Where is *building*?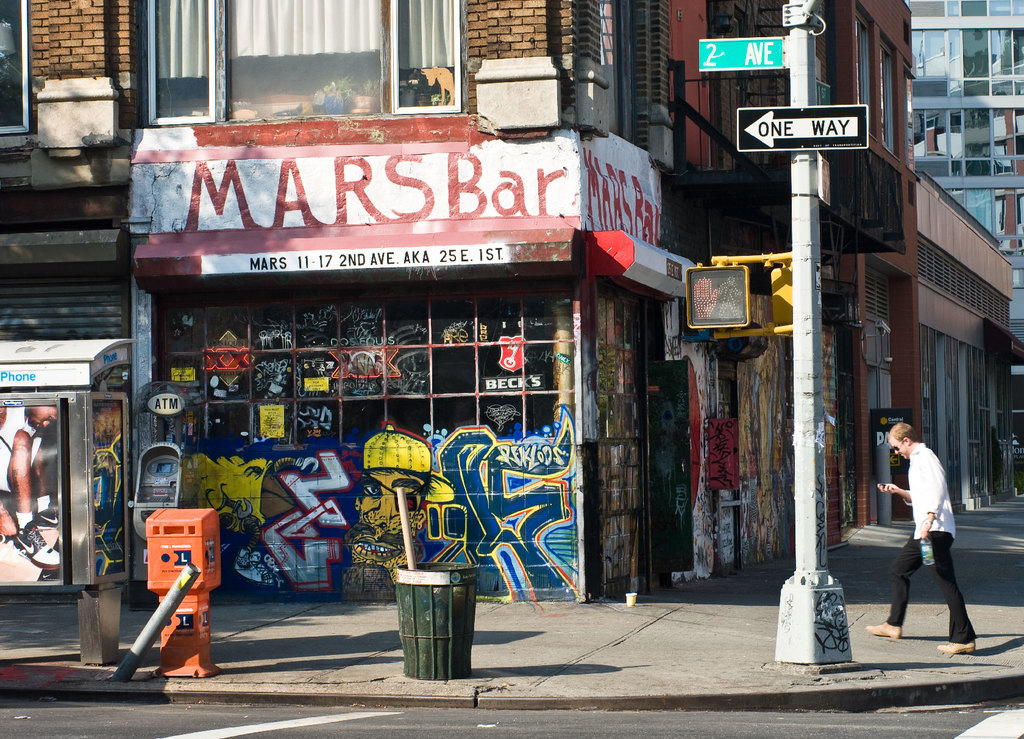
select_region(675, 0, 926, 549).
